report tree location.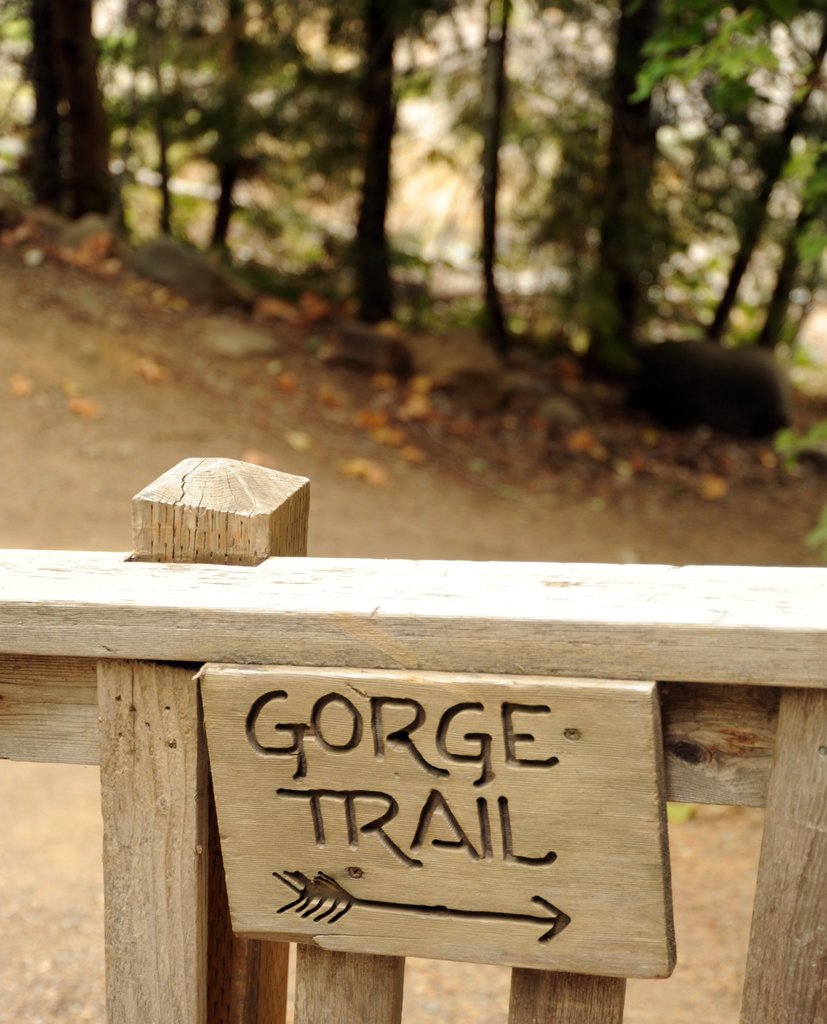
Report: (322, 0, 479, 338).
